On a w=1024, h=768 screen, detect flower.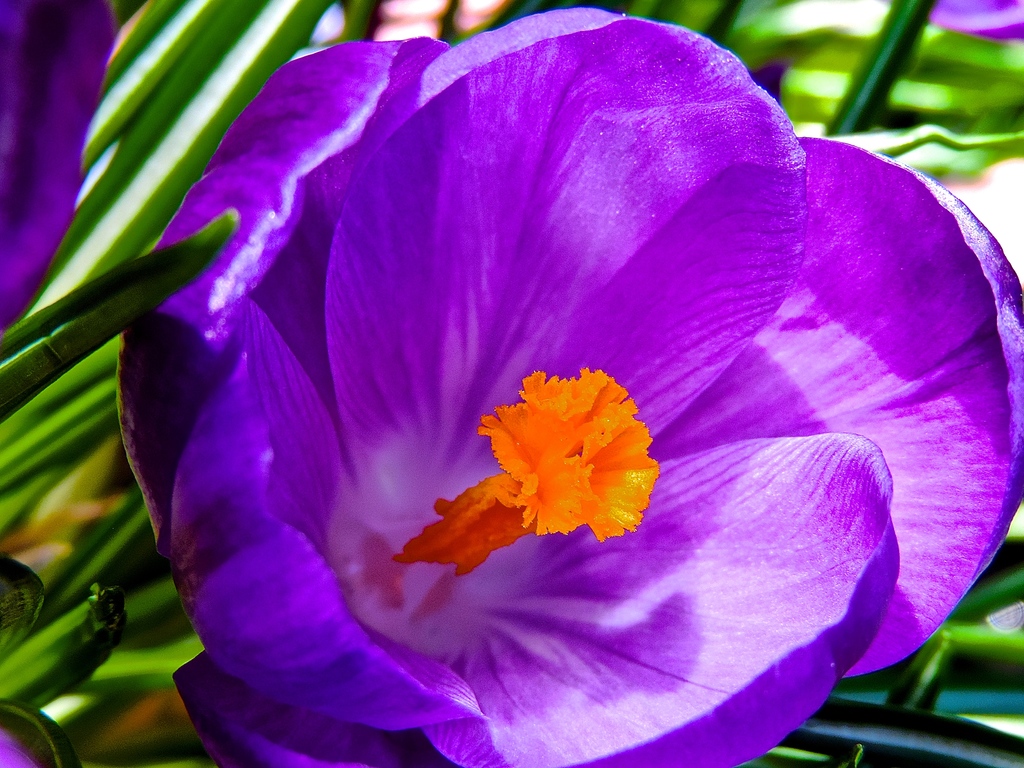
(left=0, top=0, right=116, bottom=333).
